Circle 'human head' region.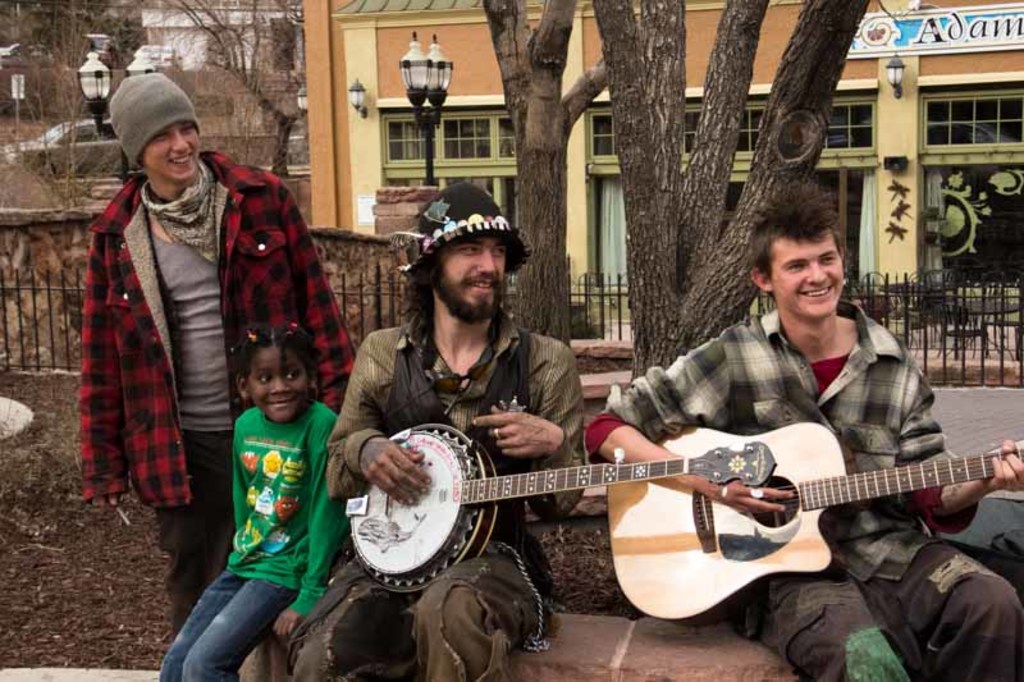
Region: {"x1": 419, "y1": 205, "x2": 512, "y2": 322}.
